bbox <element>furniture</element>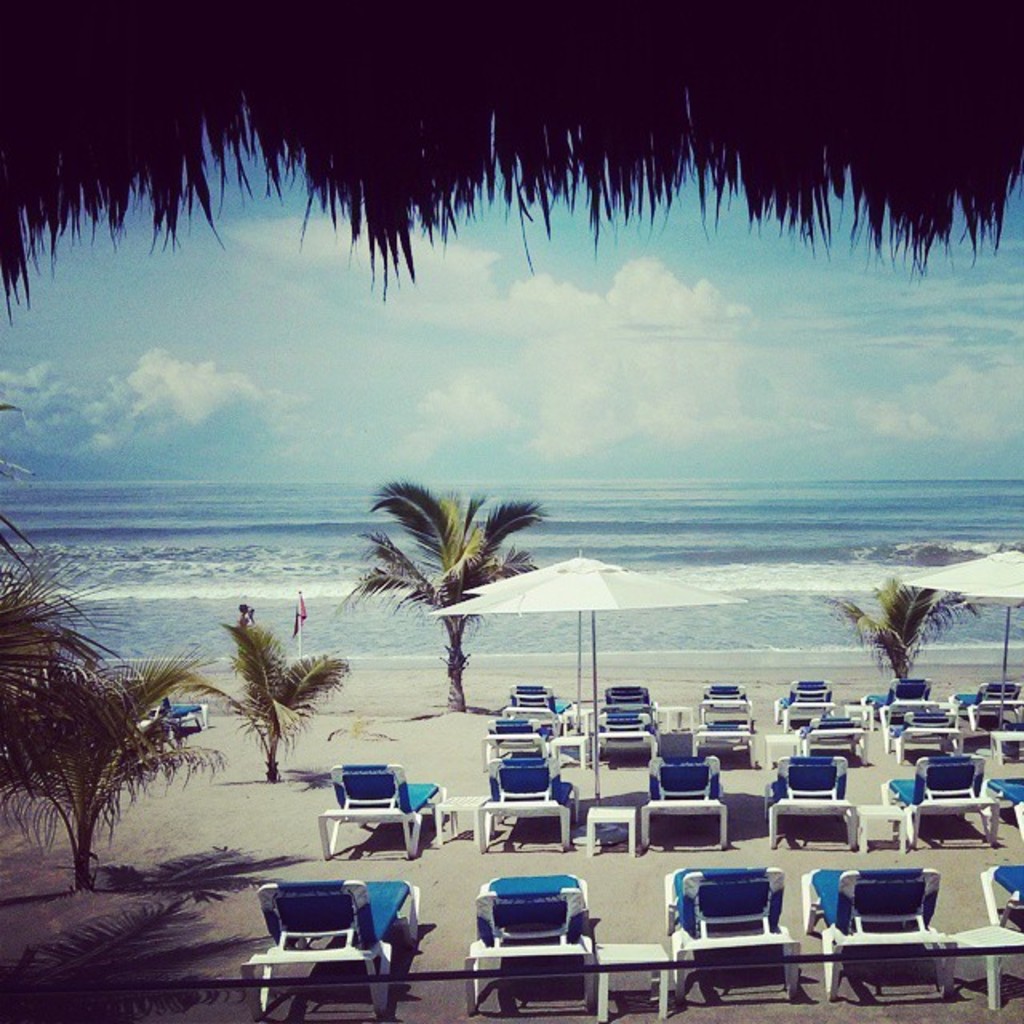
[938, 917, 1022, 1011]
